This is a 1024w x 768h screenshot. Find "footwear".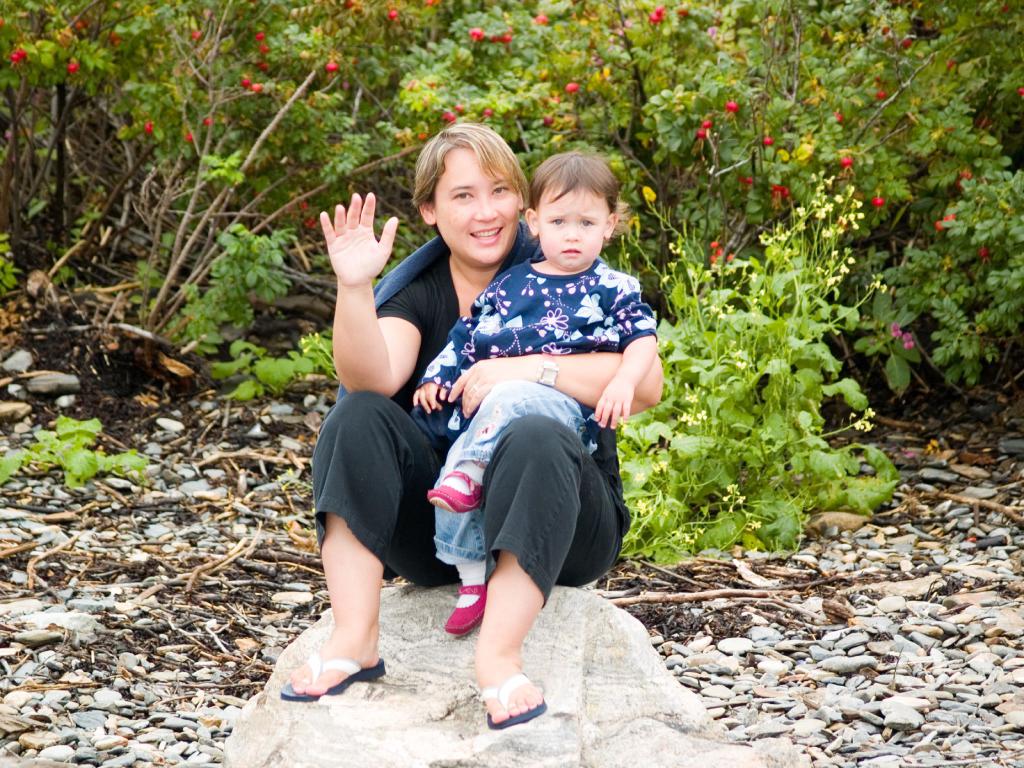
Bounding box: 475,662,547,736.
